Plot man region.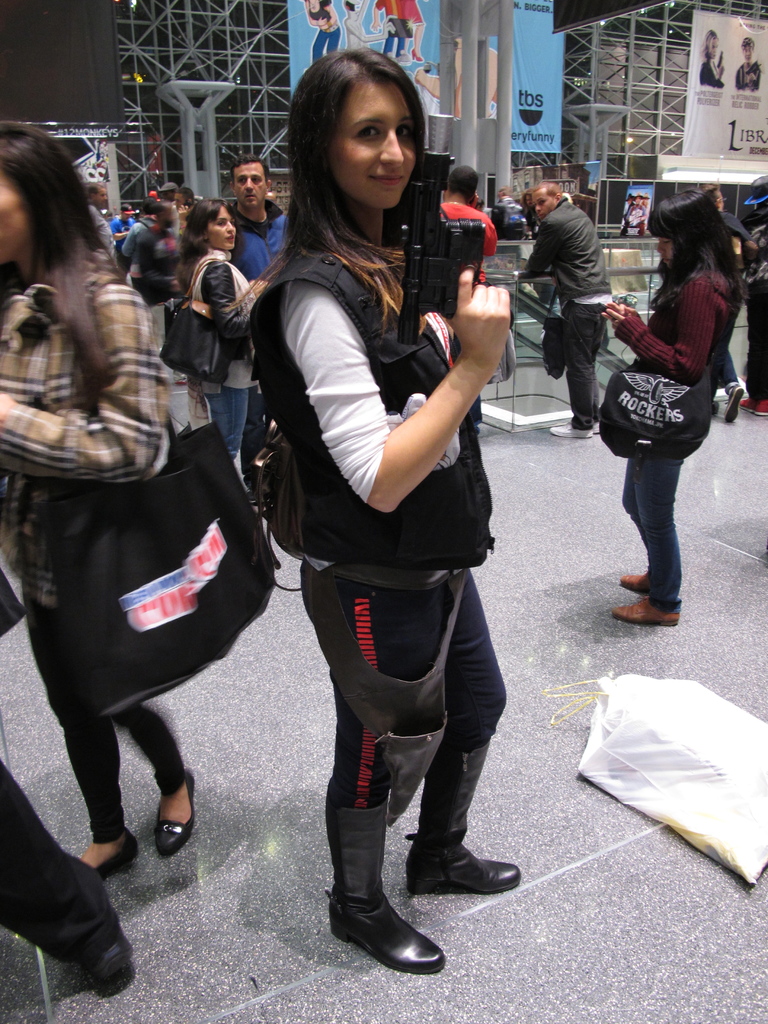
Plotted at (left=109, top=206, right=141, bottom=266).
